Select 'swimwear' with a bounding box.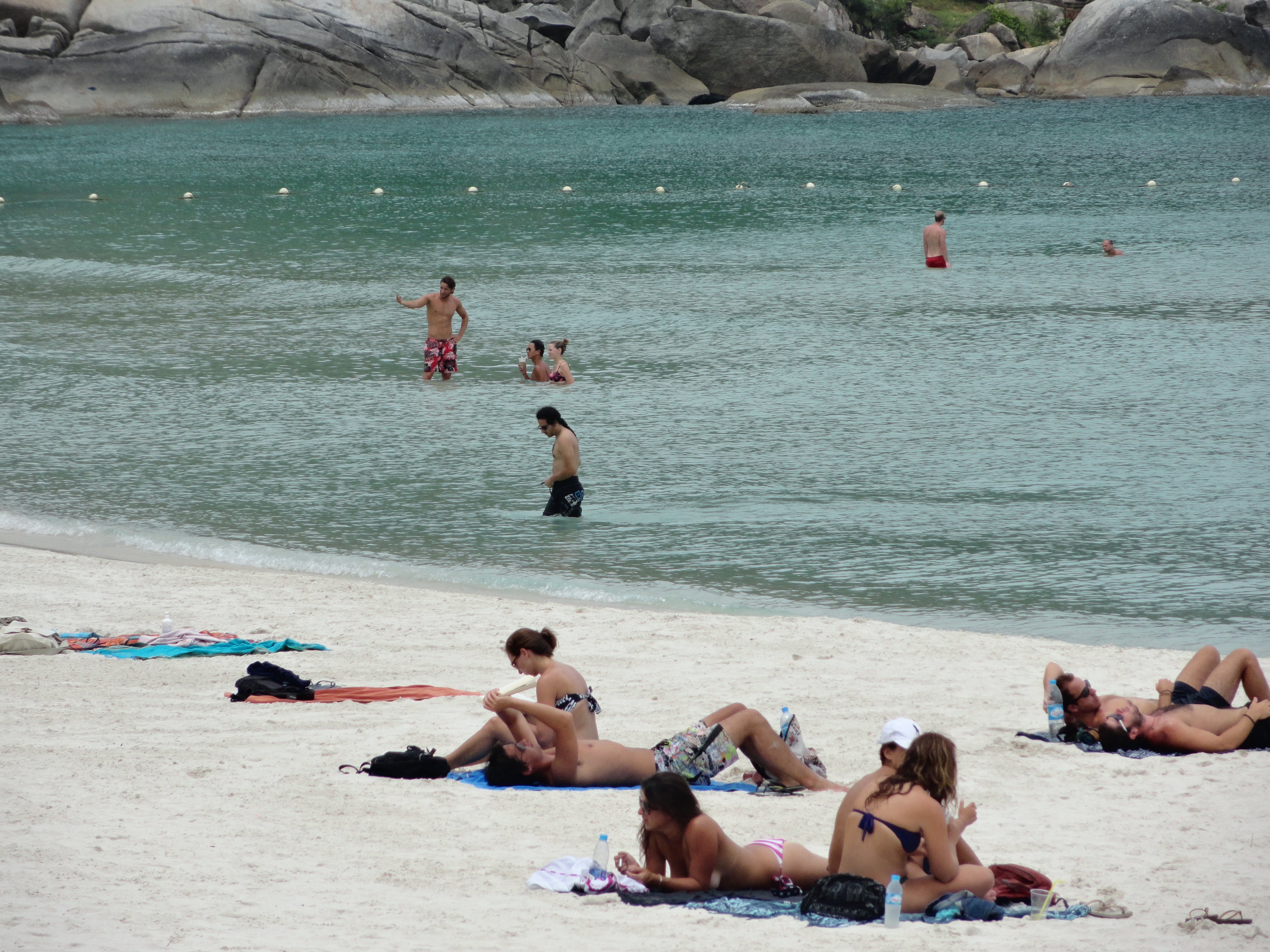
210,229,221,248.
